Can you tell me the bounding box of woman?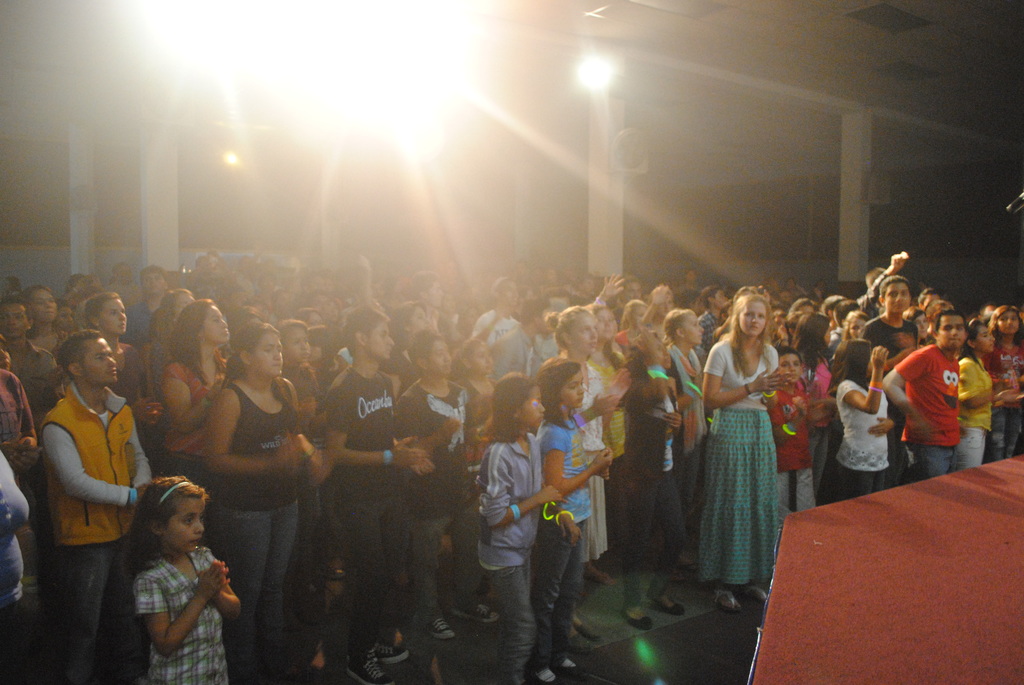
(0,446,31,684).
